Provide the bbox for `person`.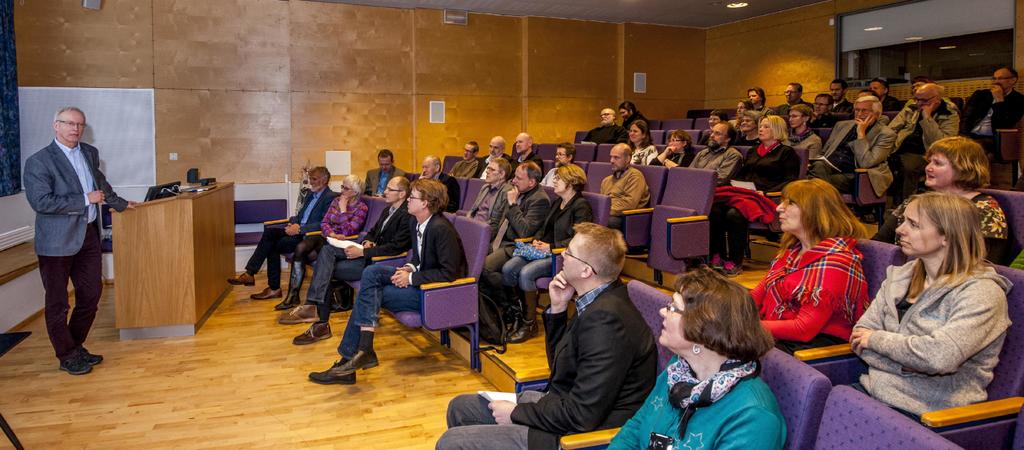
808, 92, 897, 196.
